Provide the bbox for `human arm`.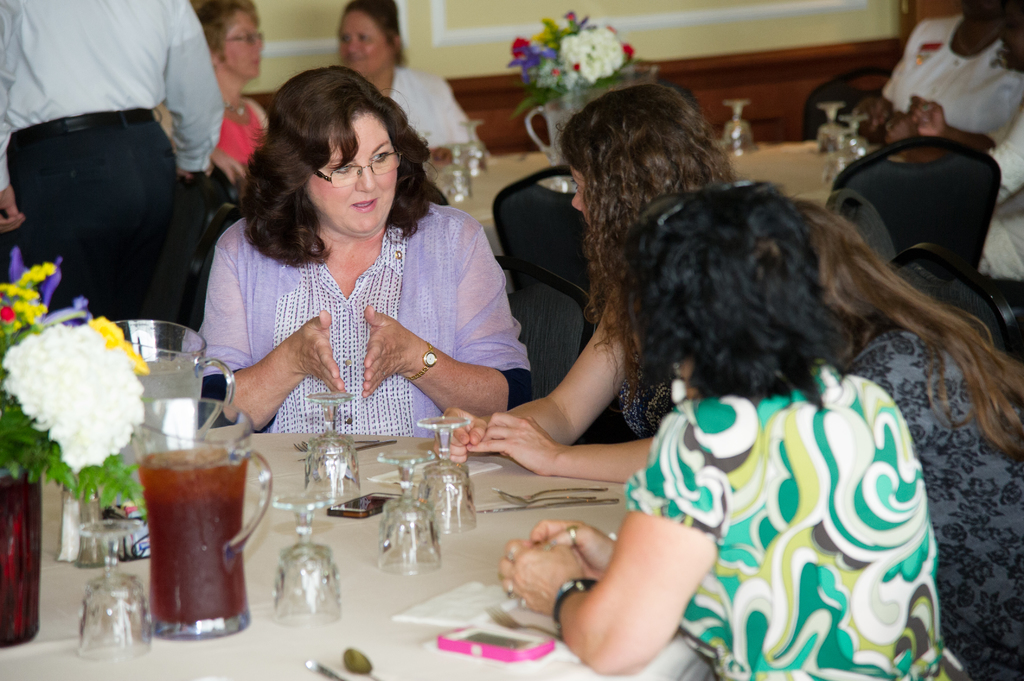
bbox(530, 520, 616, 575).
